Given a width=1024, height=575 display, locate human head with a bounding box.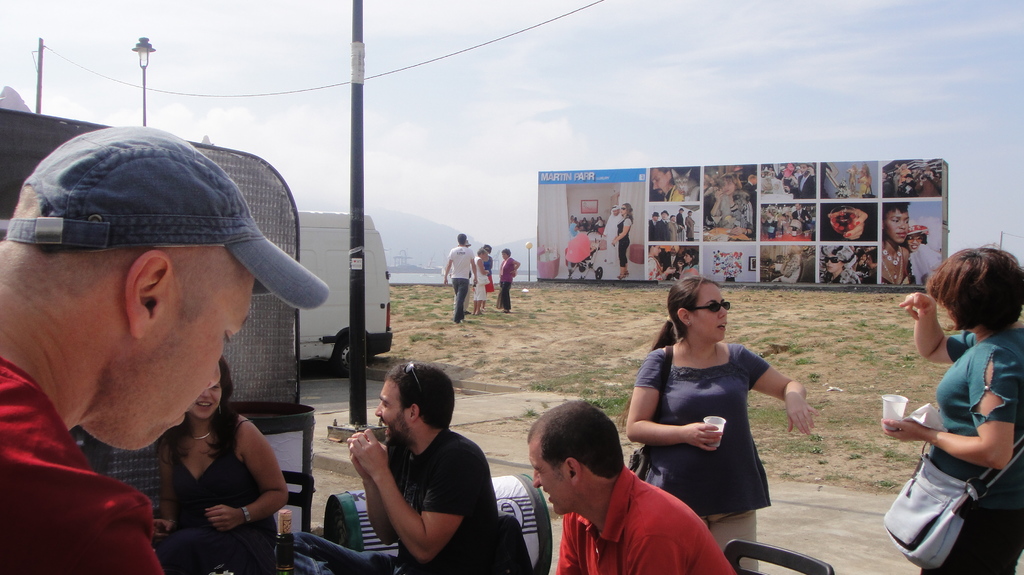
Located: detection(374, 360, 456, 450).
